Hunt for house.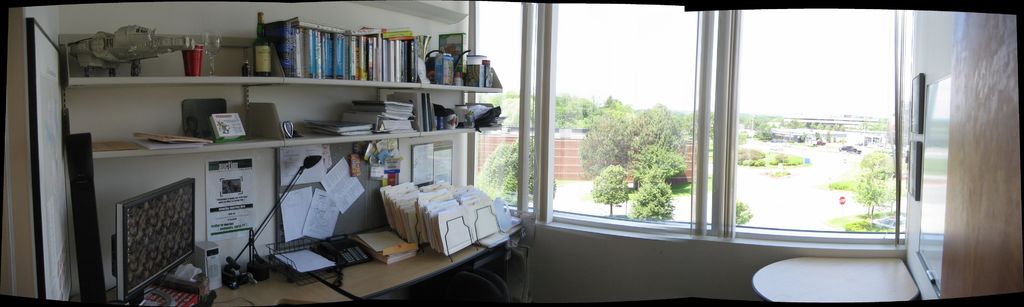
Hunted down at [x1=0, y1=0, x2=1023, y2=306].
